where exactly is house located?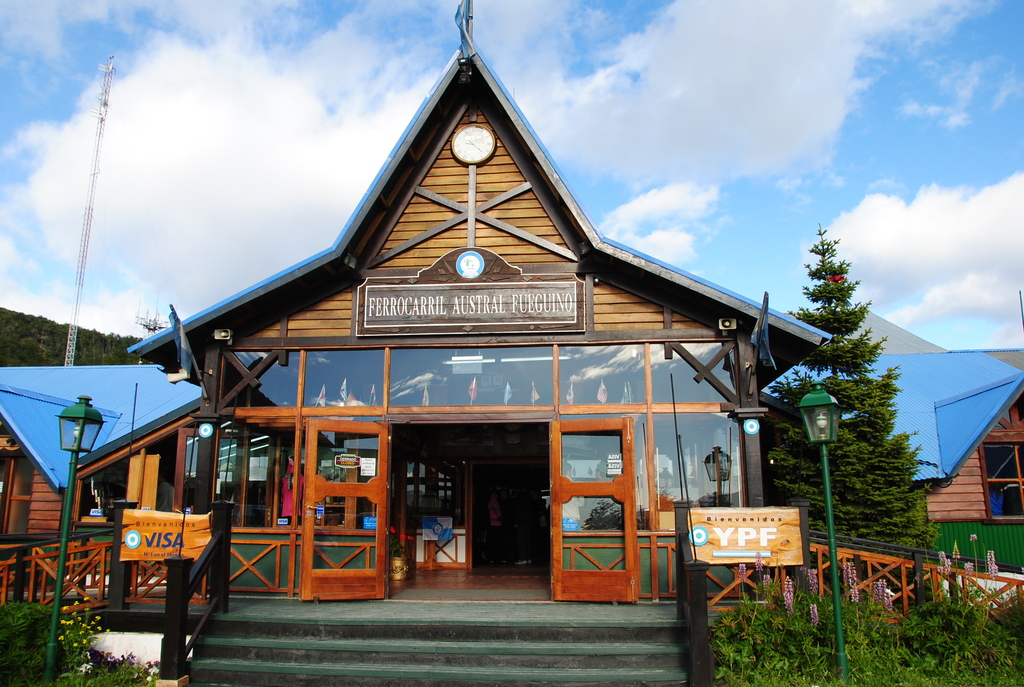
Its bounding box is (133, 16, 812, 610).
